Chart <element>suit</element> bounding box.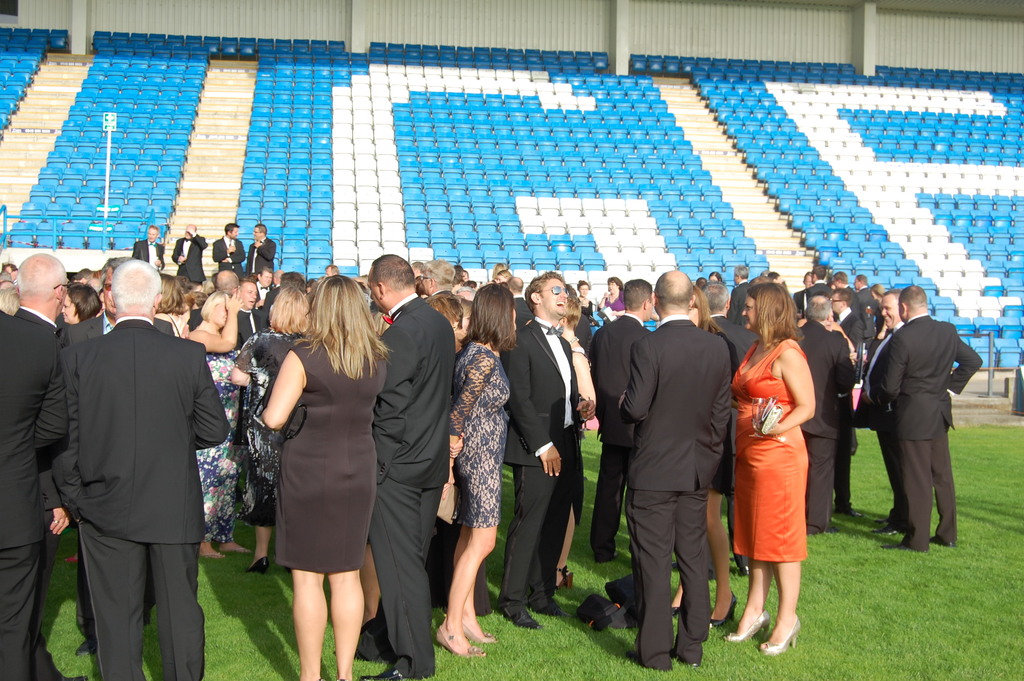
Charted: 497/313/588/618.
